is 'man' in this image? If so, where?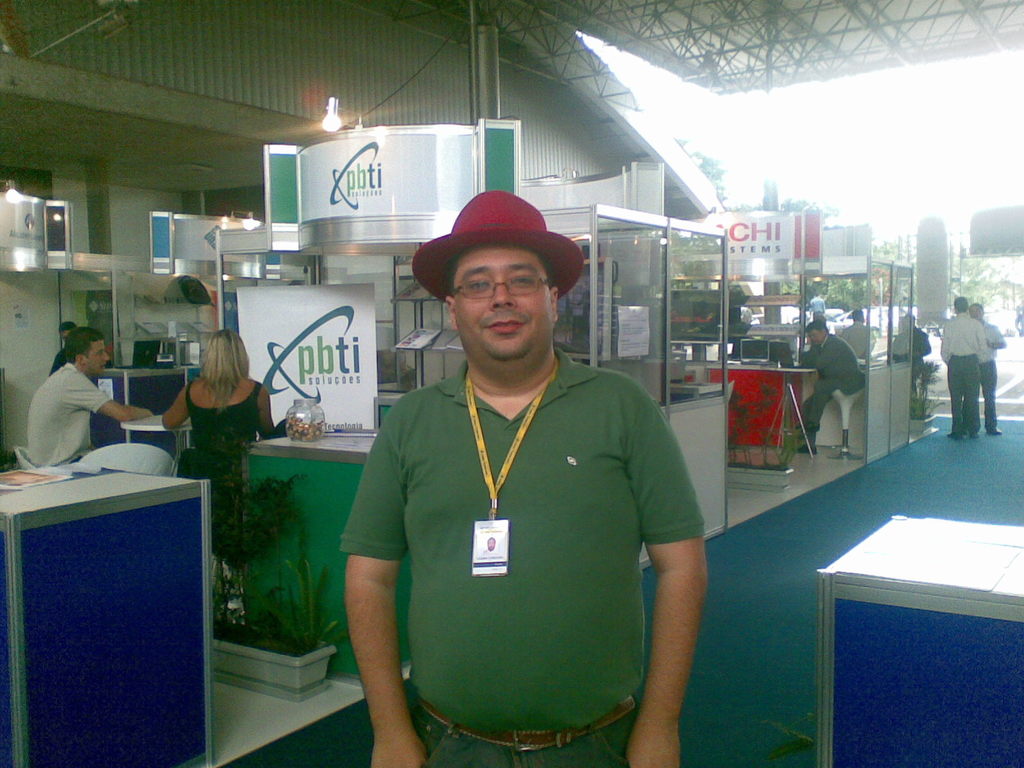
Yes, at 940:299:989:440.
